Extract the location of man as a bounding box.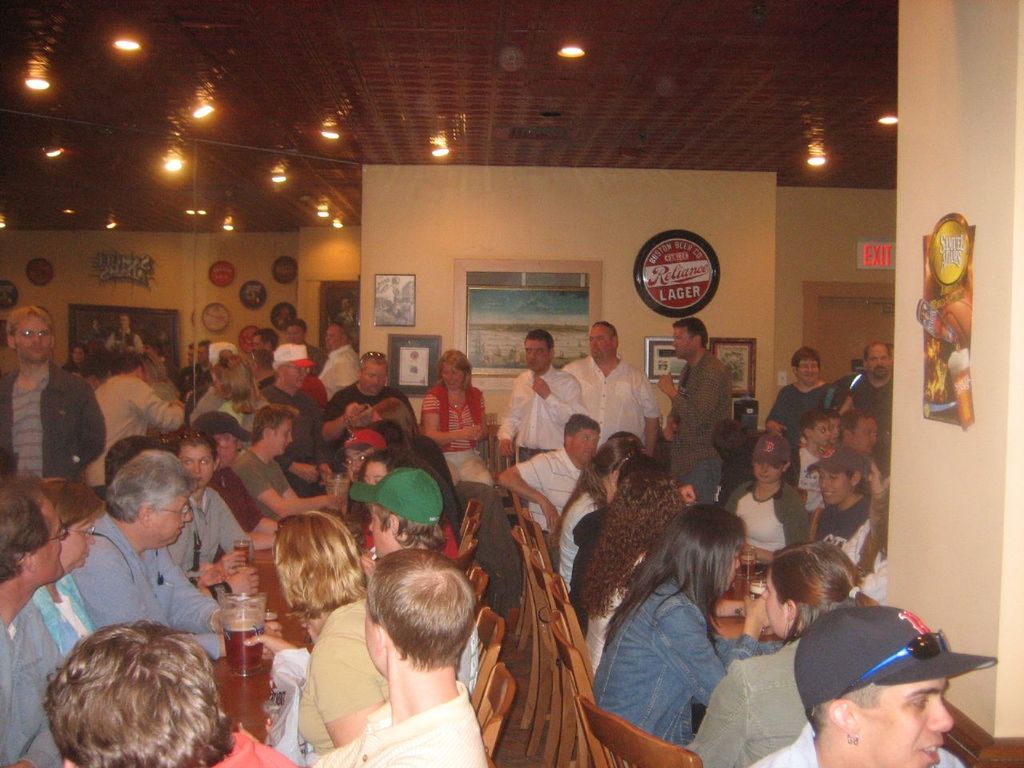
x1=0, y1=303, x2=109, y2=490.
